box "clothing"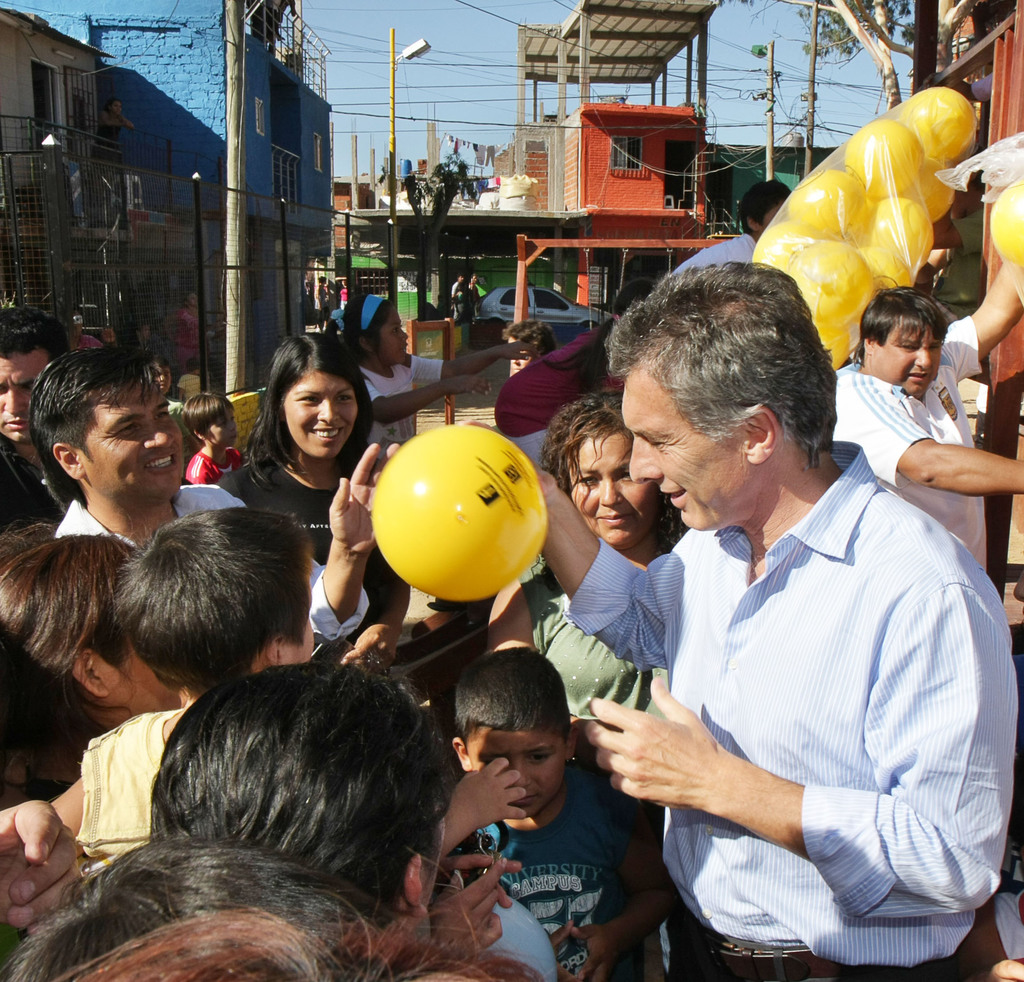
left=54, top=480, right=371, bottom=643
